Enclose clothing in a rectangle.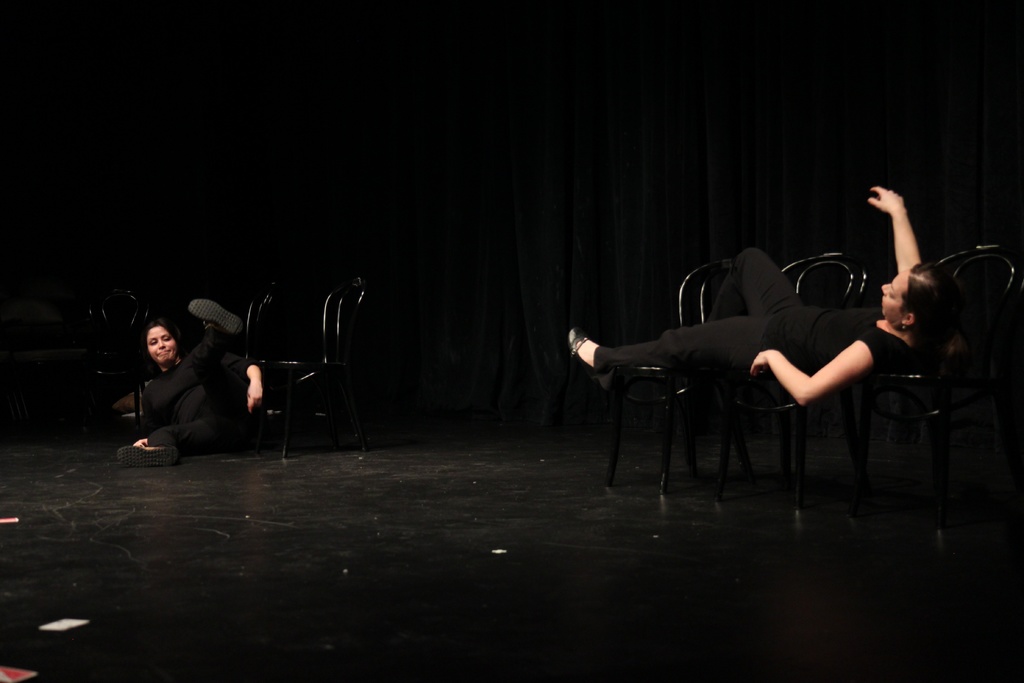
591:259:902:386.
